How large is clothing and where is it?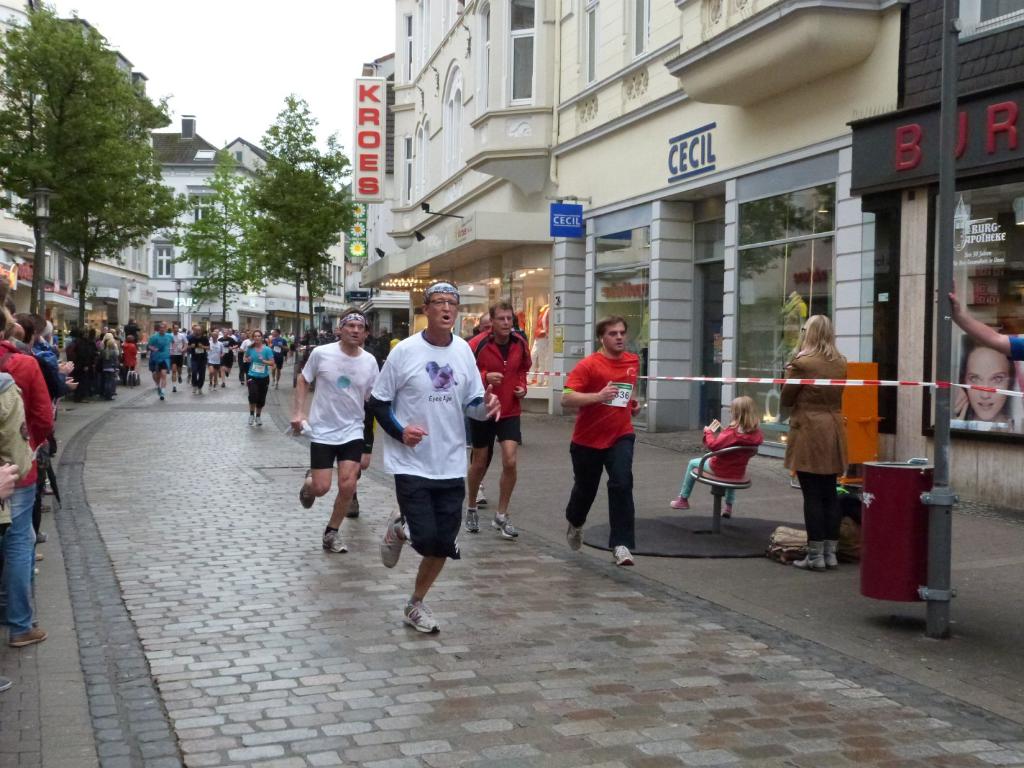
Bounding box: <box>265,333,289,373</box>.
